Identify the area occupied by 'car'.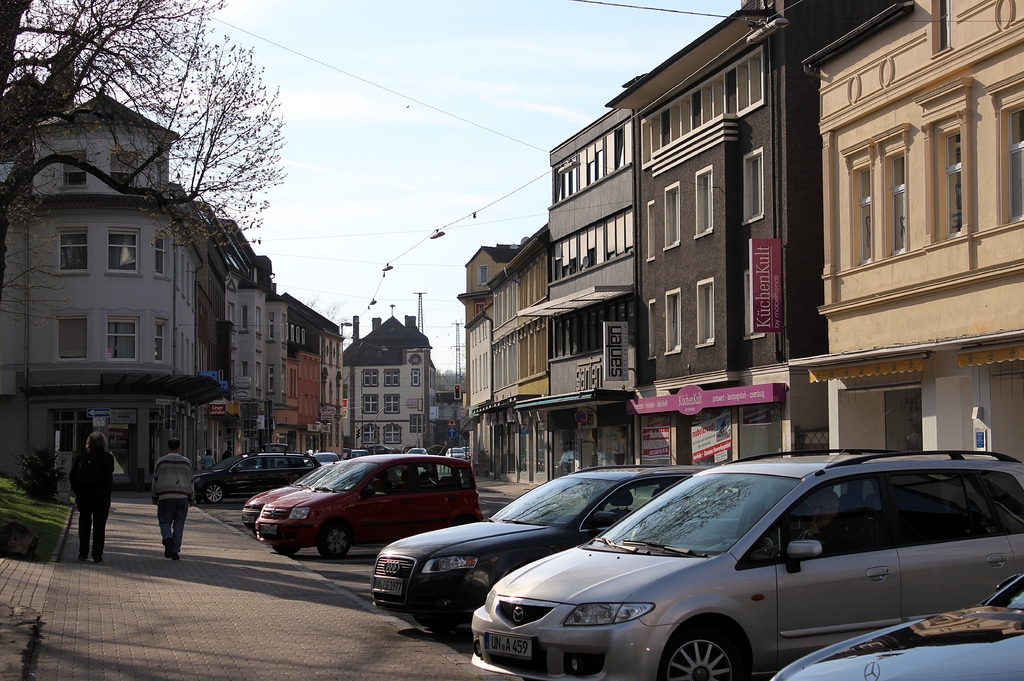
Area: bbox=(242, 461, 378, 534).
